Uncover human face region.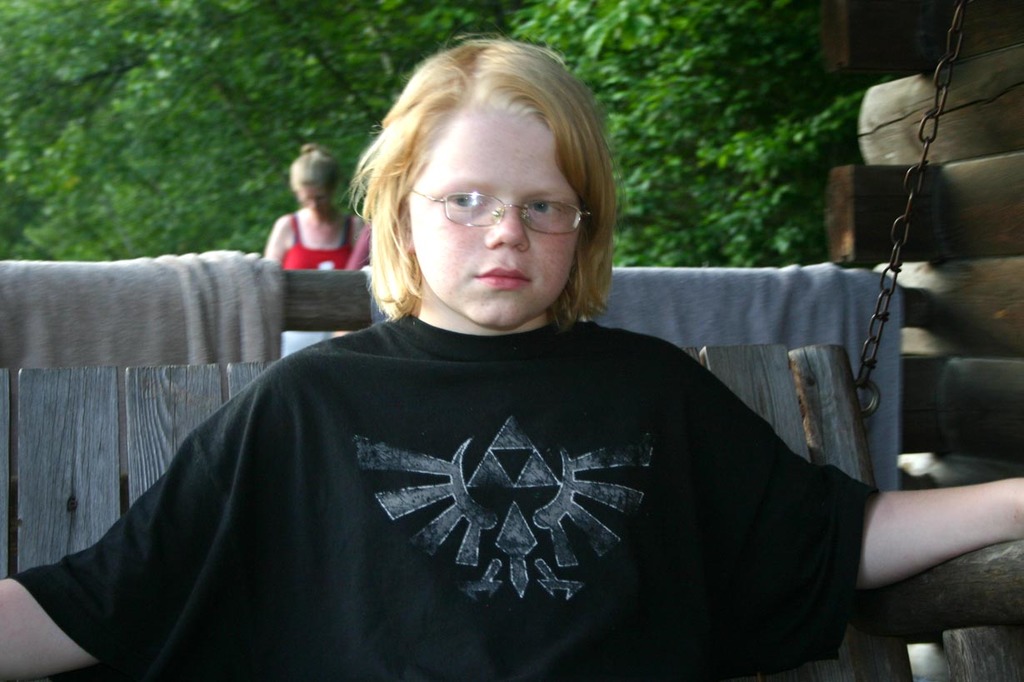
Uncovered: (x1=305, y1=182, x2=327, y2=213).
